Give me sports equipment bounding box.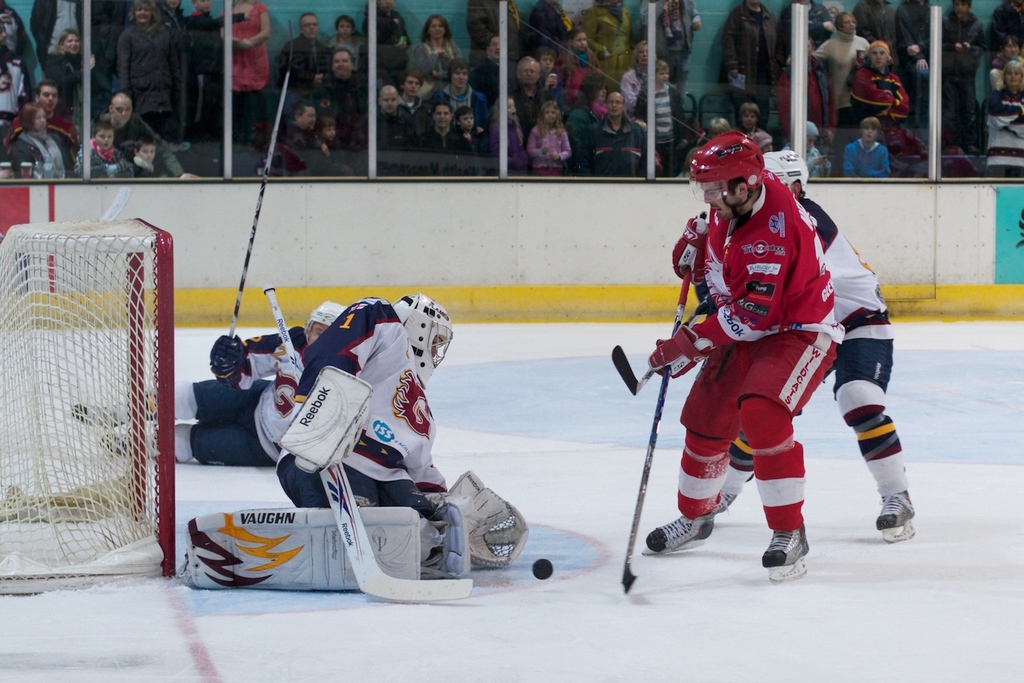
(687, 128, 767, 218).
